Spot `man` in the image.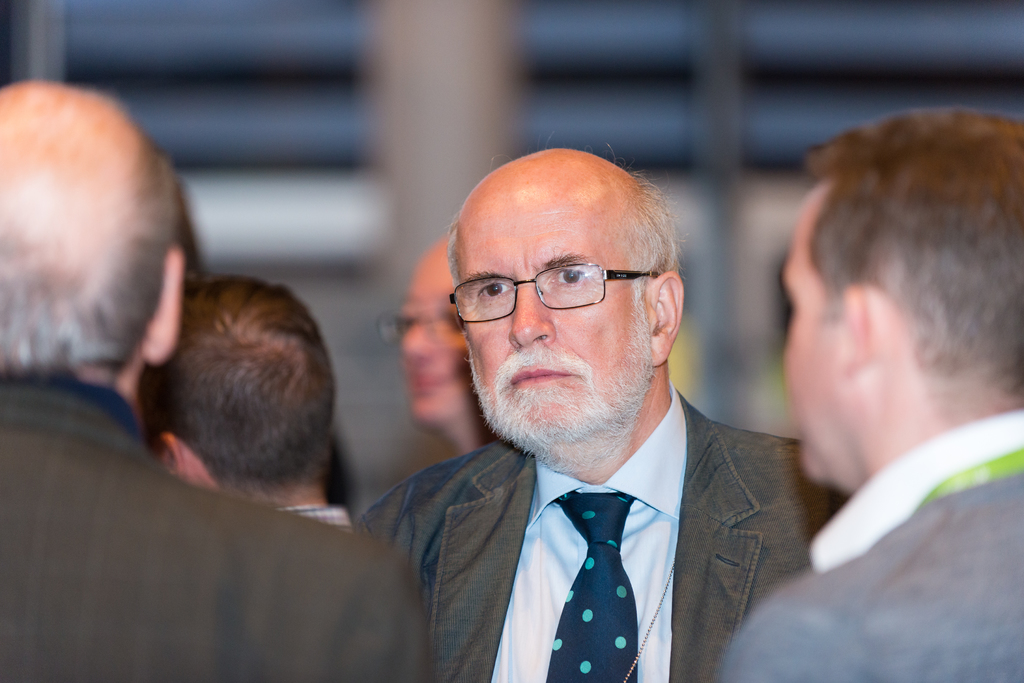
`man` found at bbox=[317, 147, 867, 682].
